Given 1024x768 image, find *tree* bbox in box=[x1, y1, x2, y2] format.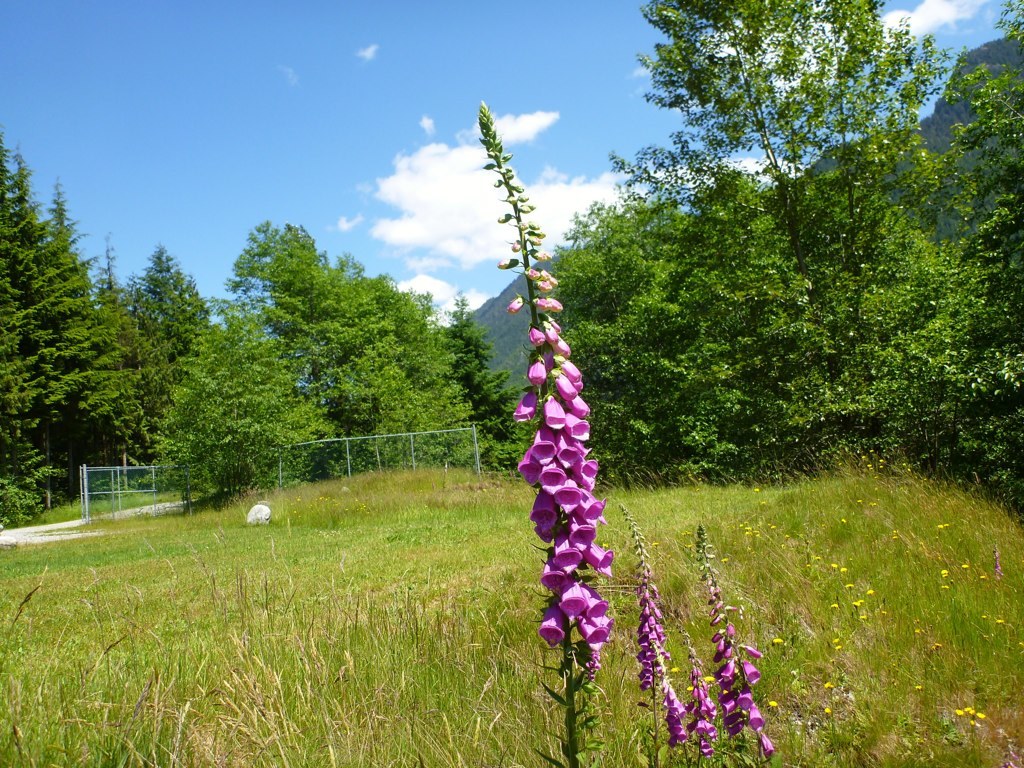
box=[643, 0, 956, 258].
